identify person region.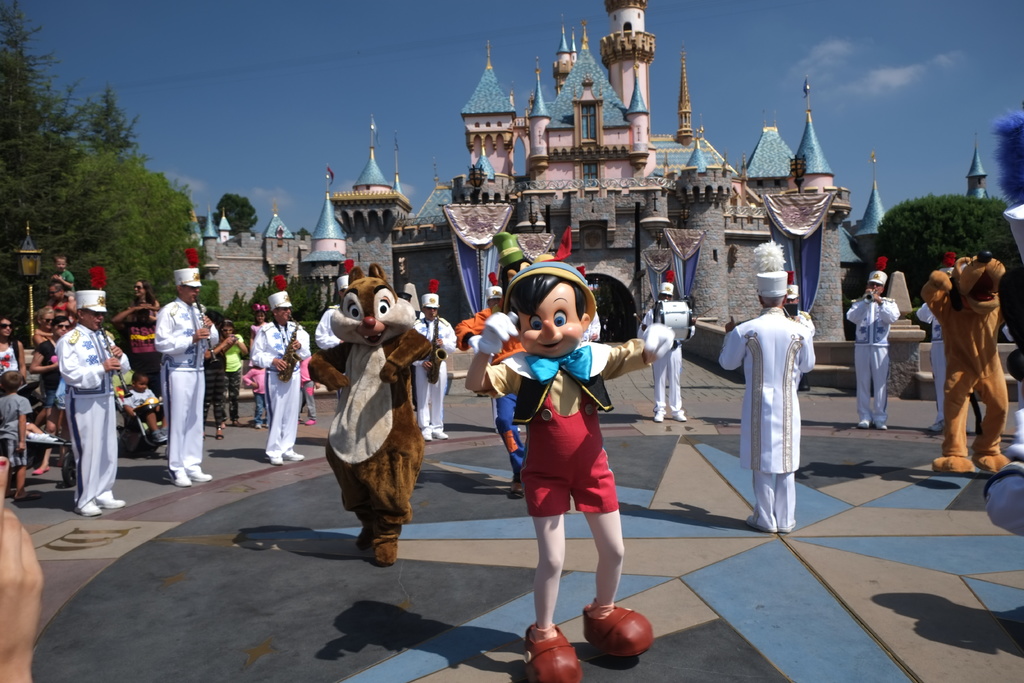
Region: box=[493, 246, 648, 654].
